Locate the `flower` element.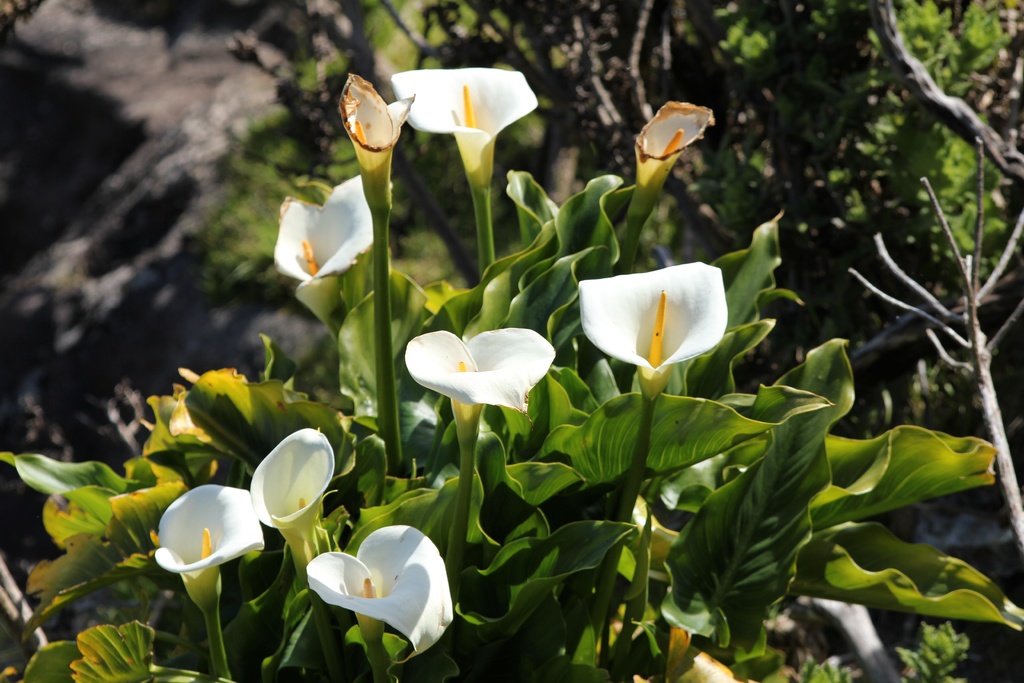
Element bbox: 394 63 548 231.
